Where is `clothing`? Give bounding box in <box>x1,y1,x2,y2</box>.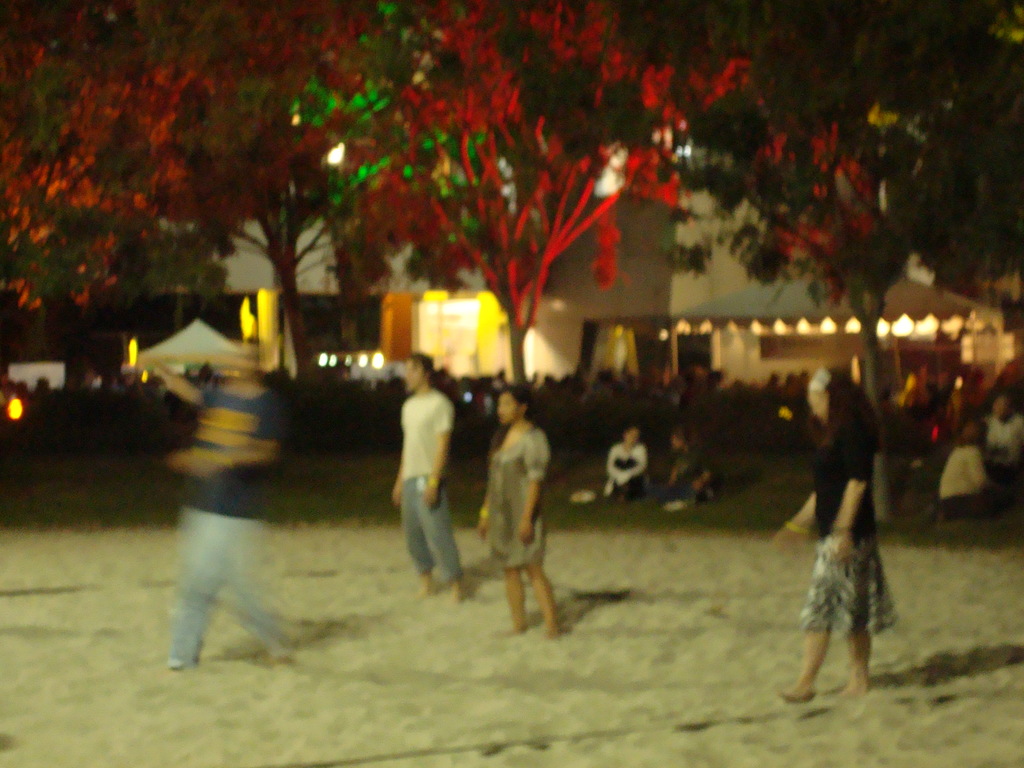
<box>940,439,1000,520</box>.
